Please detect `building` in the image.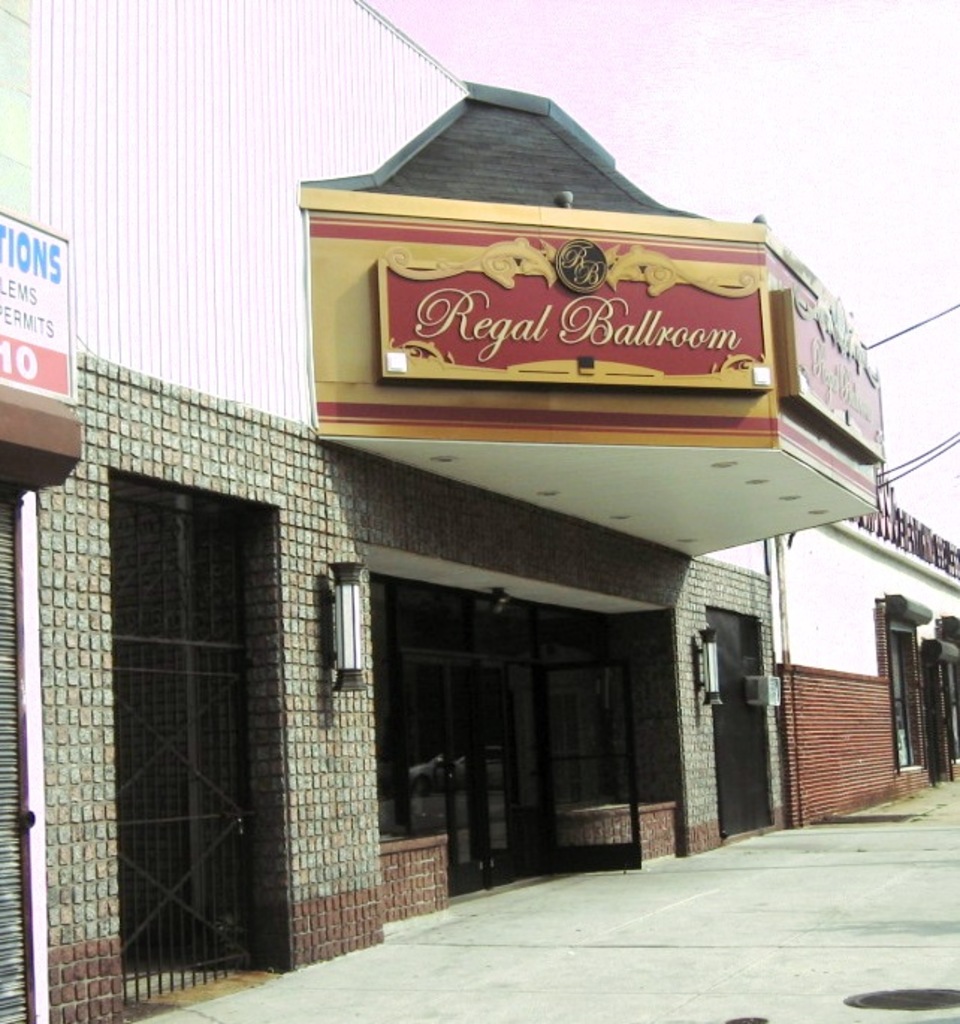
left=0, top=0, right=959, bottom=1023.
